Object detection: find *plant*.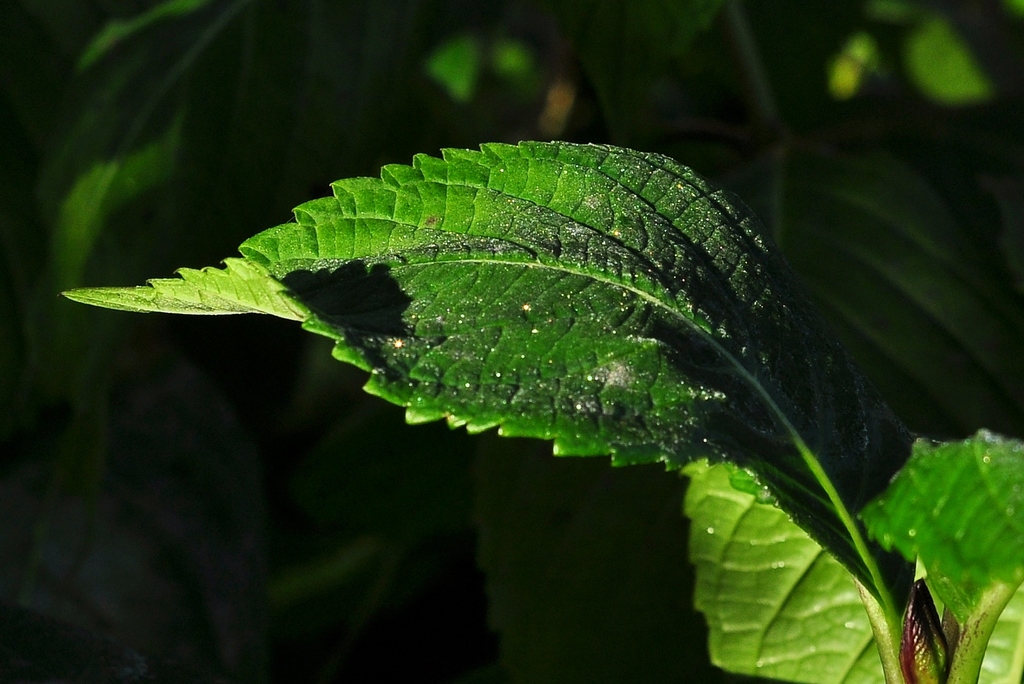
3 88 982 676.
